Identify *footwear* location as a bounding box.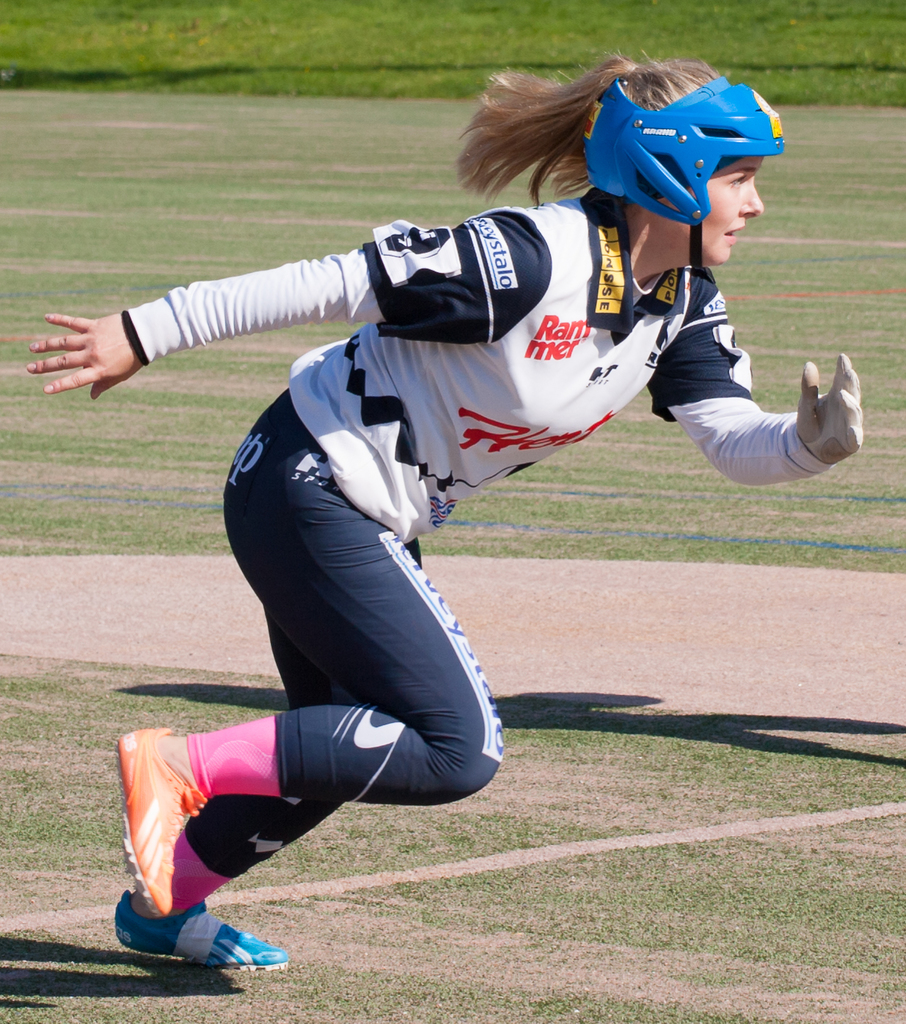
(left=108, top=904, right=290, bottom=971).
